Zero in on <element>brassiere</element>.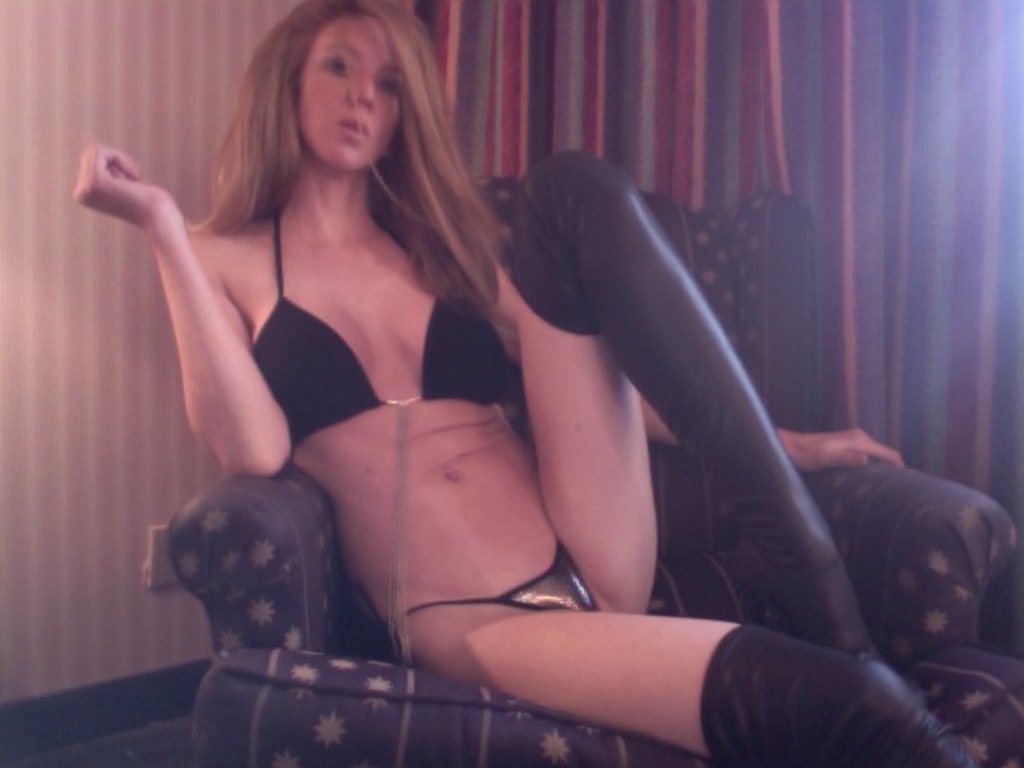
Zeroed in: {"left": 243, "top": 206, "right": 510, "bottom": 451}.
